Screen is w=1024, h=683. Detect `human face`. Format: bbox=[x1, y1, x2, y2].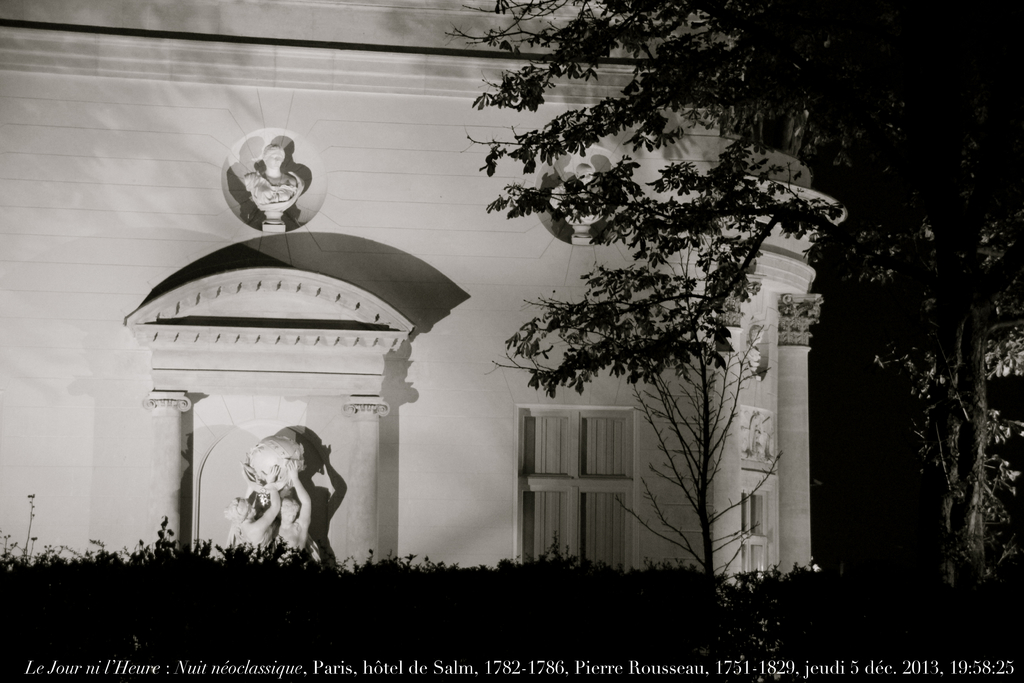
bbox=[282, 509, 298, 527].
